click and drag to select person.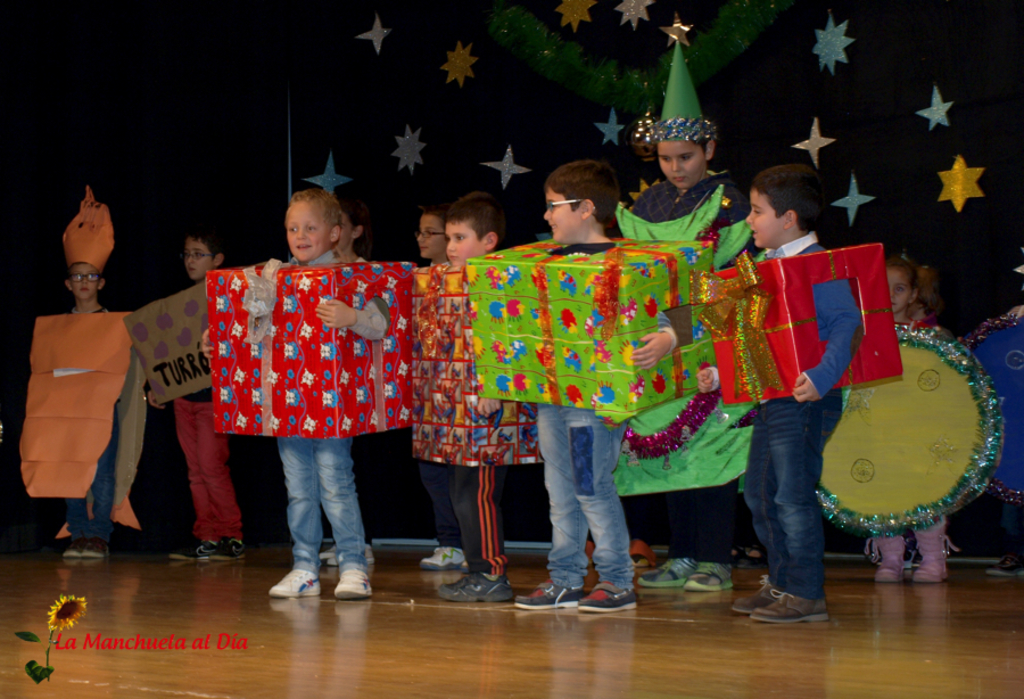
Selection: l=865, t=257, r=944, b=589.
